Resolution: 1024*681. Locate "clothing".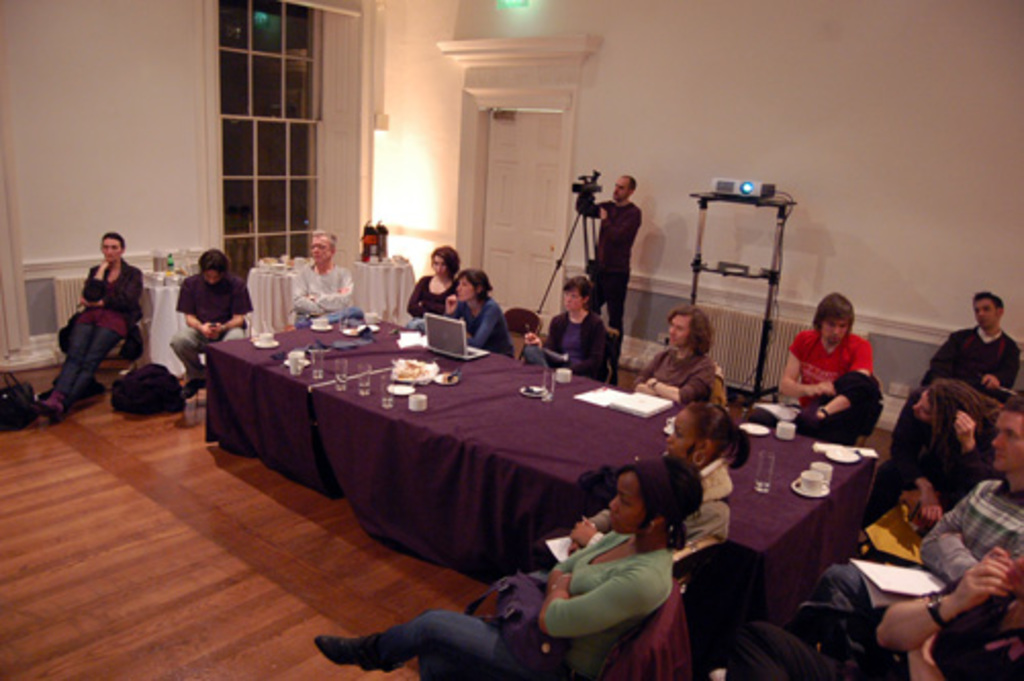
x1=405 y1=274 x2=460 y2=327.
